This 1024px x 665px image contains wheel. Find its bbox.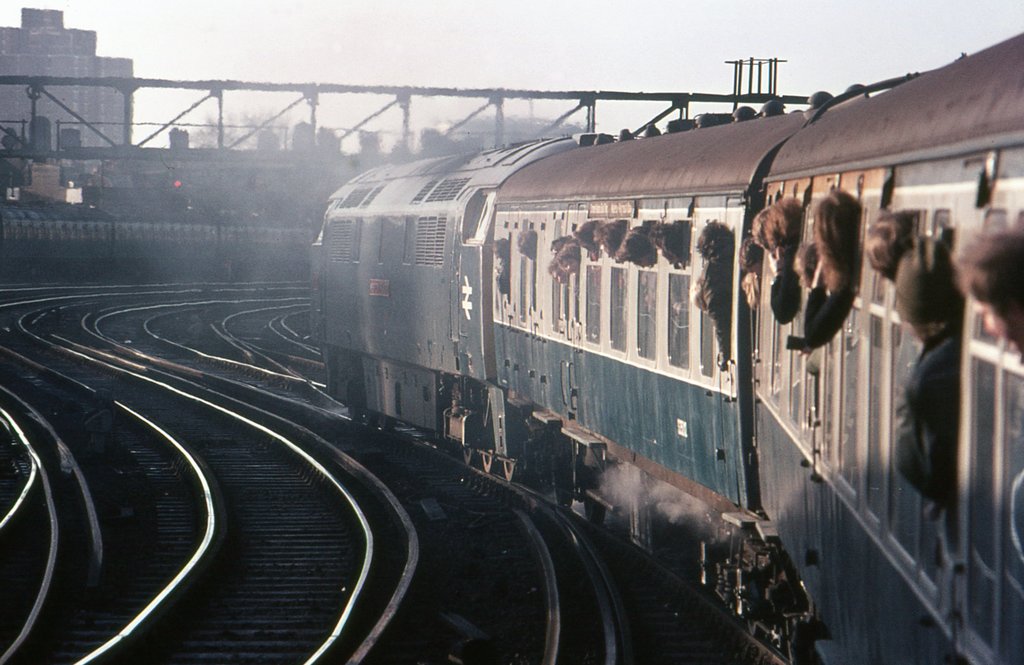
region(366, 412, 379, 426).
